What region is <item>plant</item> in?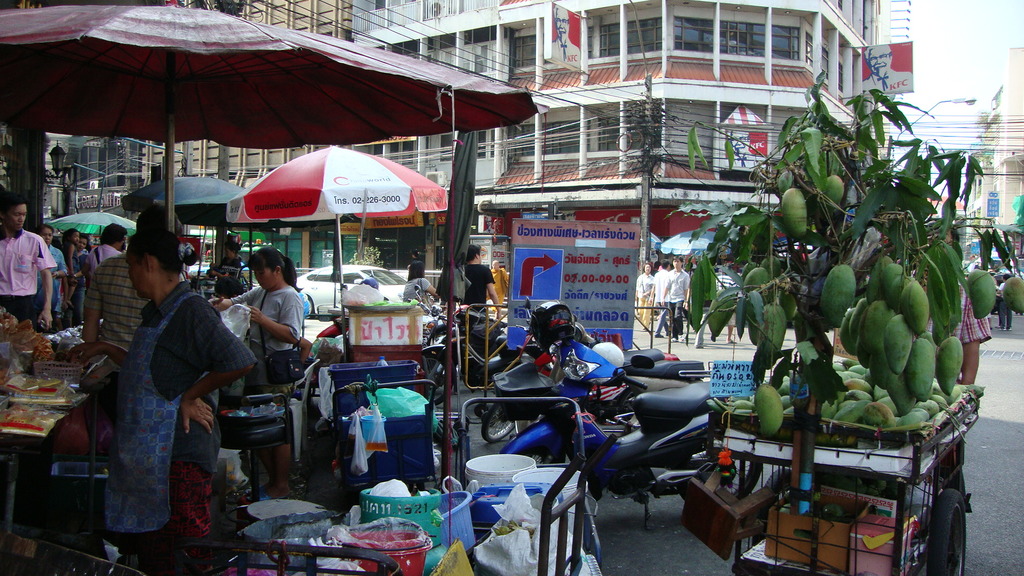
bbox=(348, 246, 384, 269).
